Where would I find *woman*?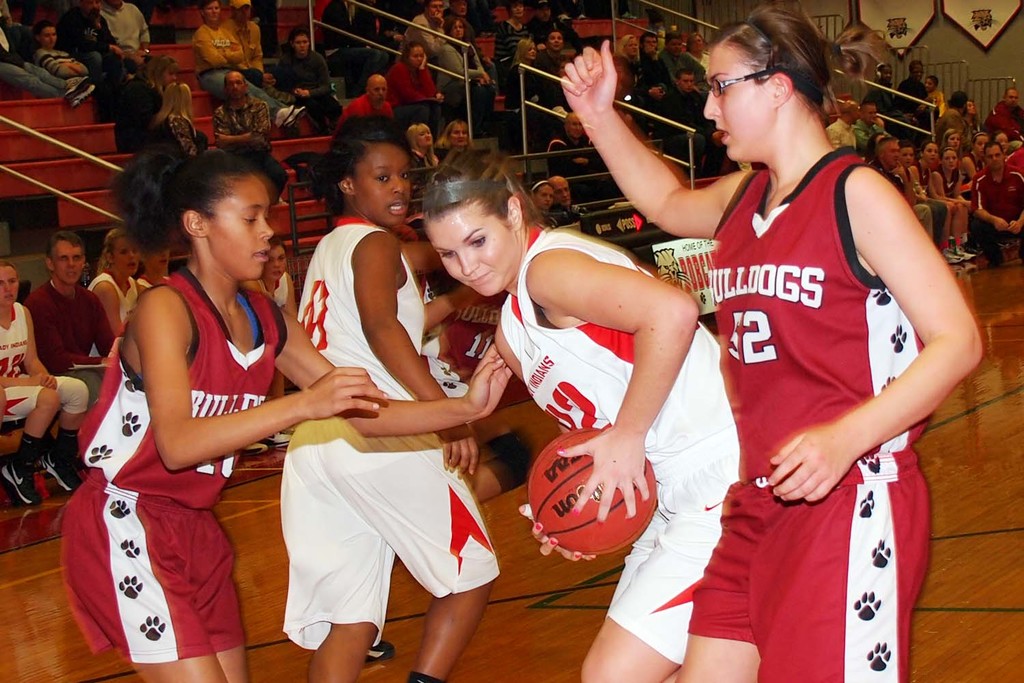
At crop(242, 239, 319, 446).
